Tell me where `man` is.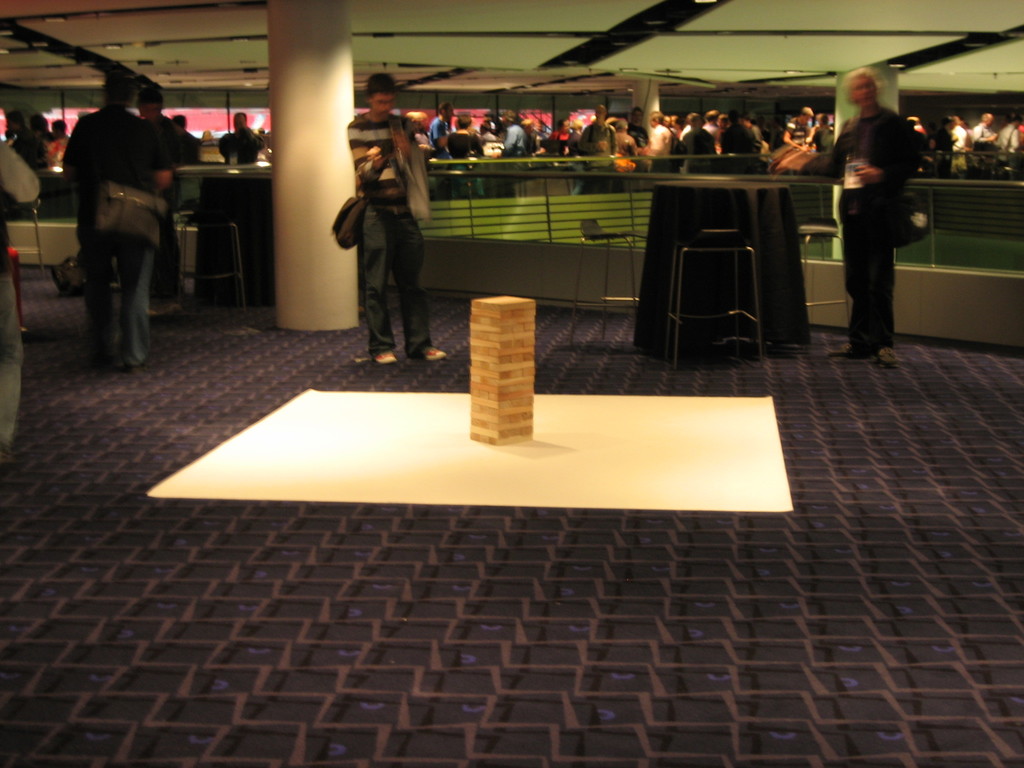
`man` is at <box>580,103,614,159</box>.
